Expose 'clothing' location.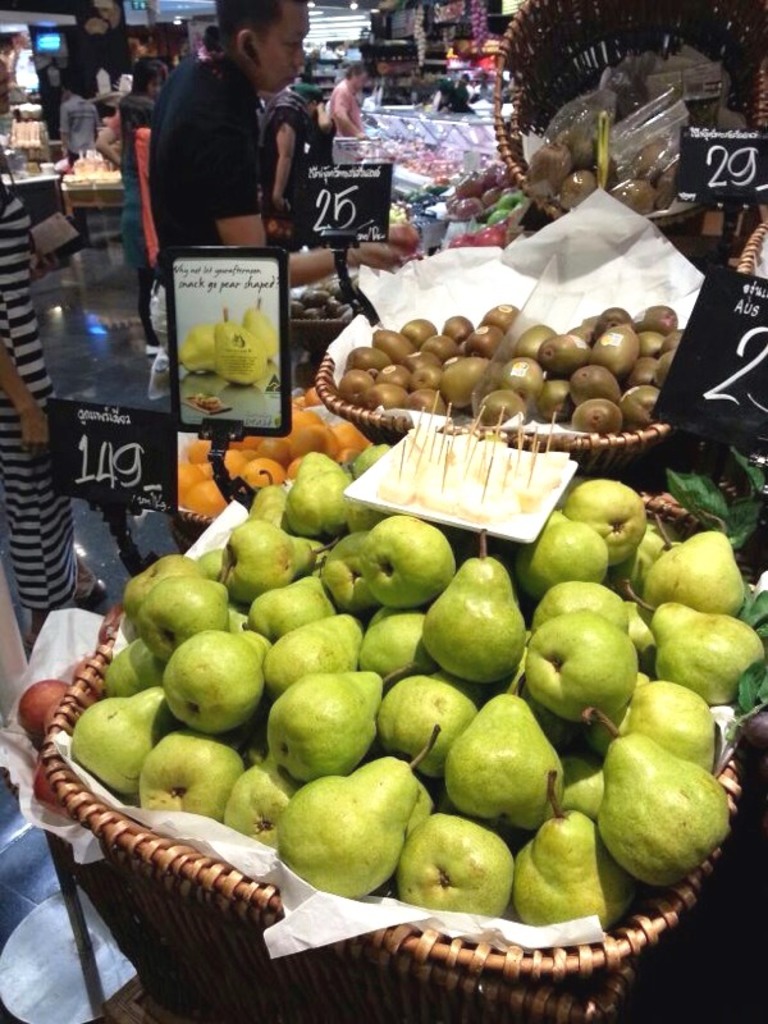
Exposed at (138, 19, 287, 239).
